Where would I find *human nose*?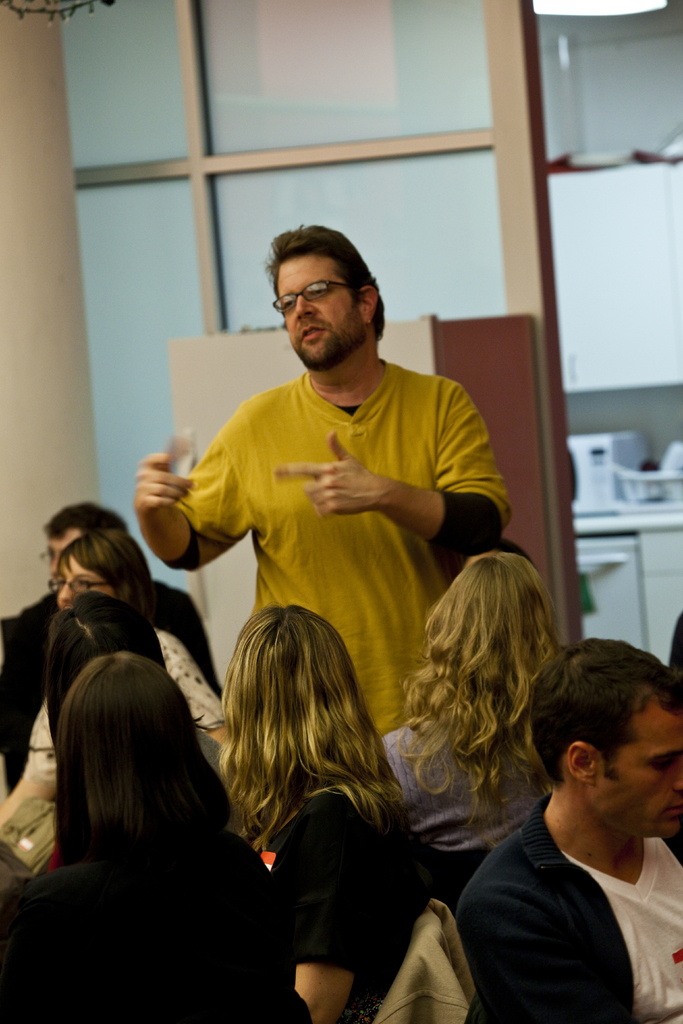
At crop(673, 764, 682, 793).
